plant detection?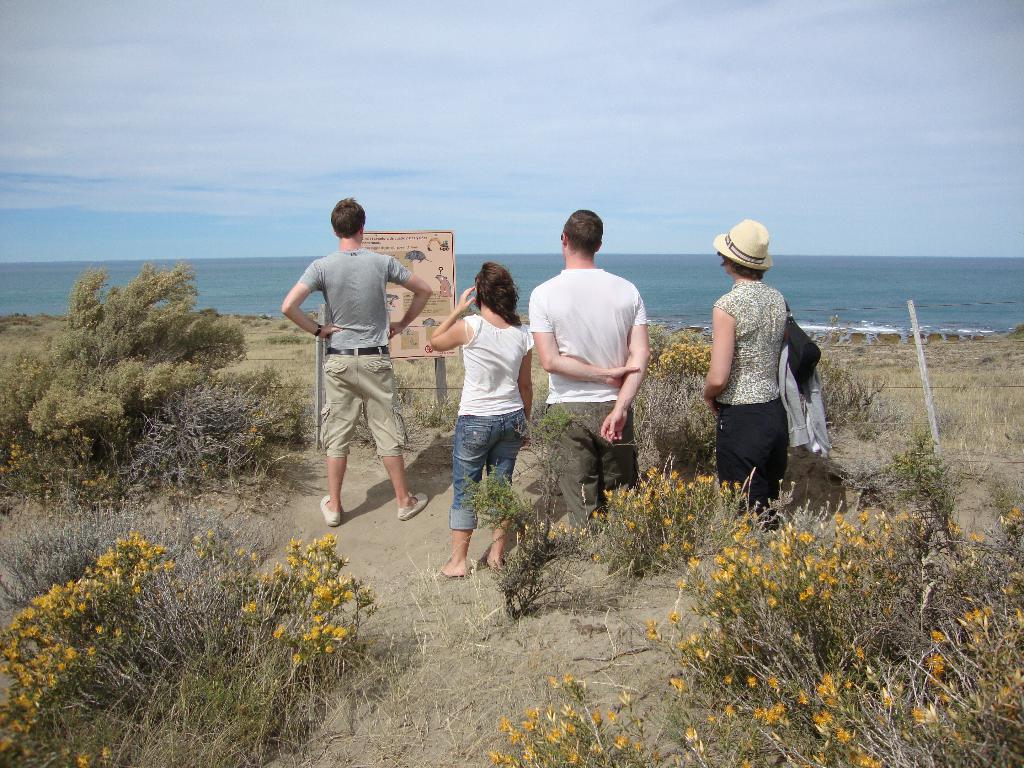
select_region(3, 311, 35, 330)
